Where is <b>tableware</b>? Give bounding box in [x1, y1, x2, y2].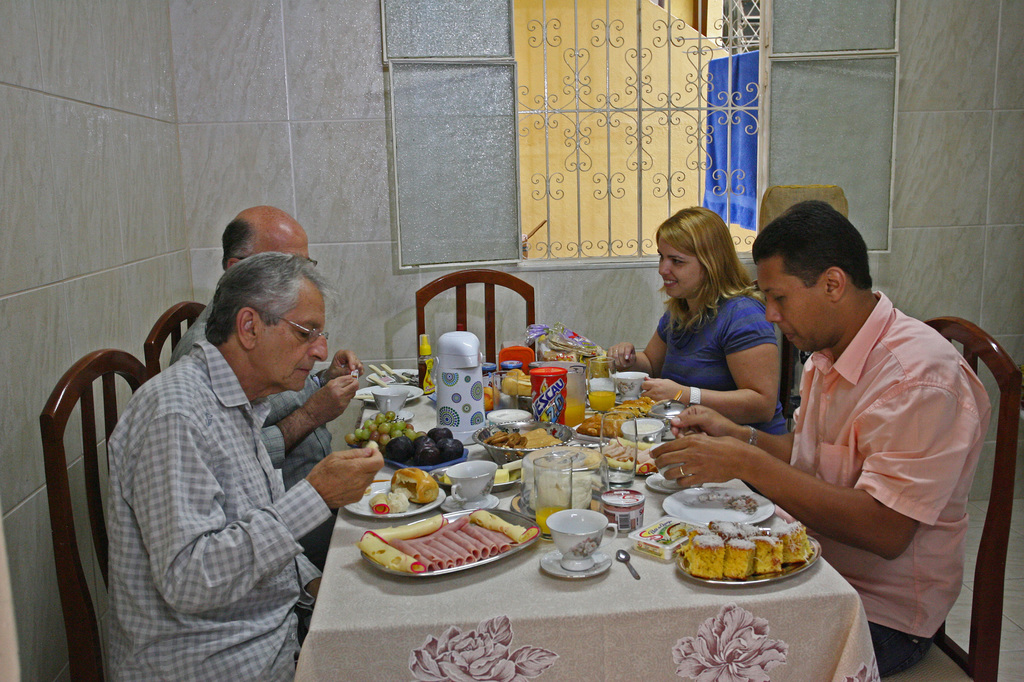
[611, 370, 644, 408].
